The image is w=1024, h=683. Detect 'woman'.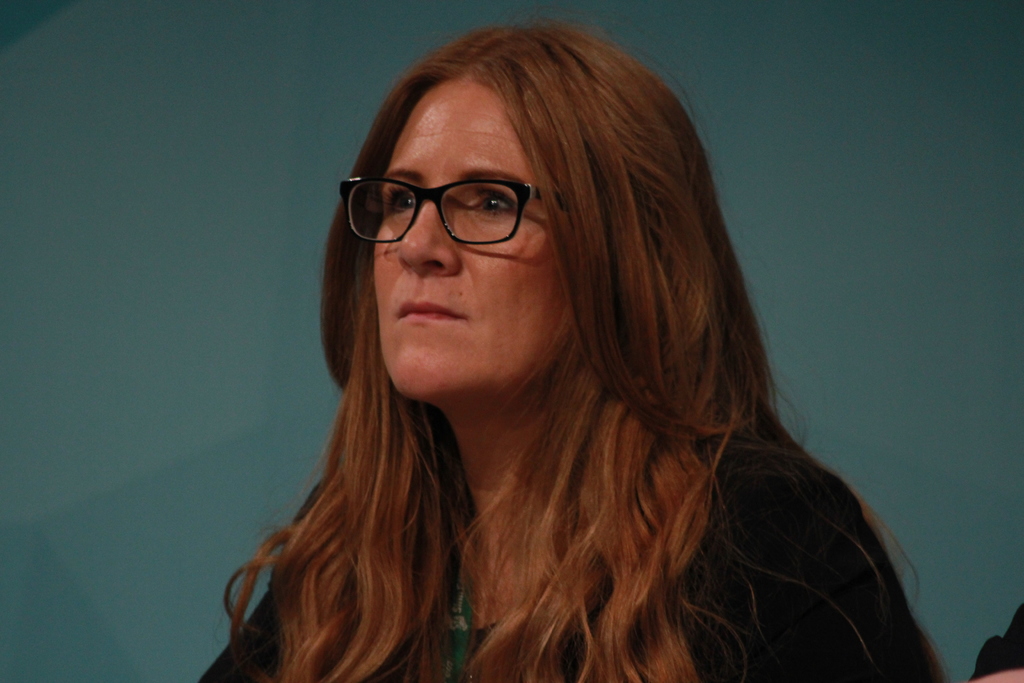
Detection: {"x1": 198, "y1": 25, "x2": 951, "y2": 682}.
